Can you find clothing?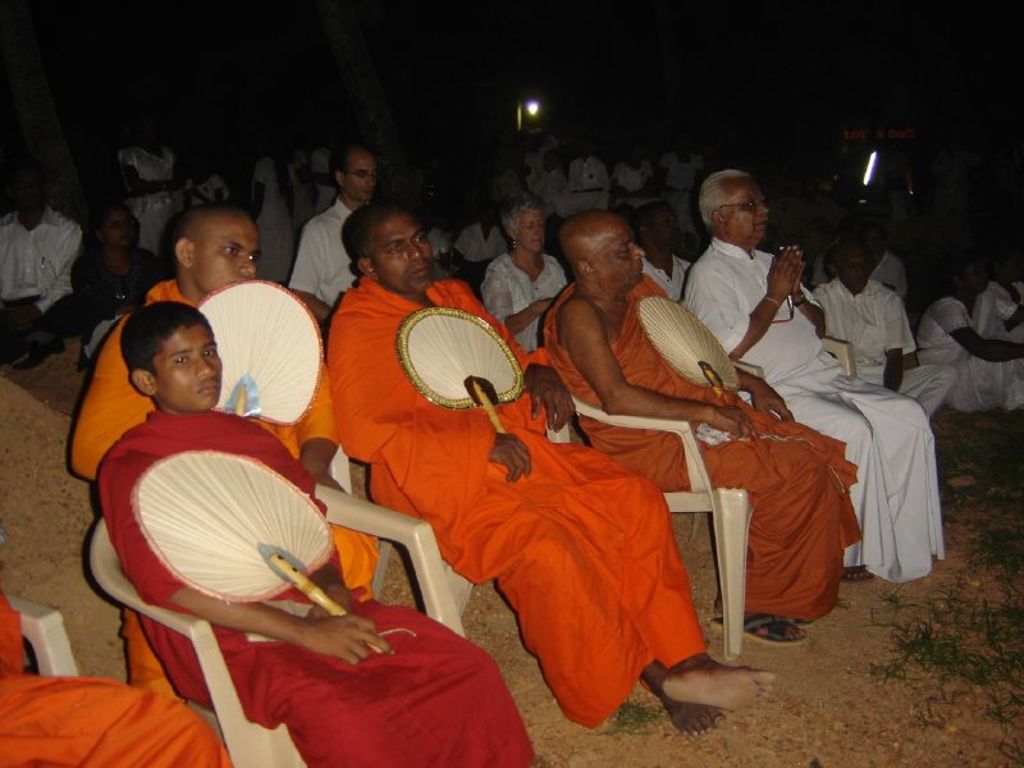
Yes, bounding box: [x1=460, y1=215, x2=504, y2=275].
